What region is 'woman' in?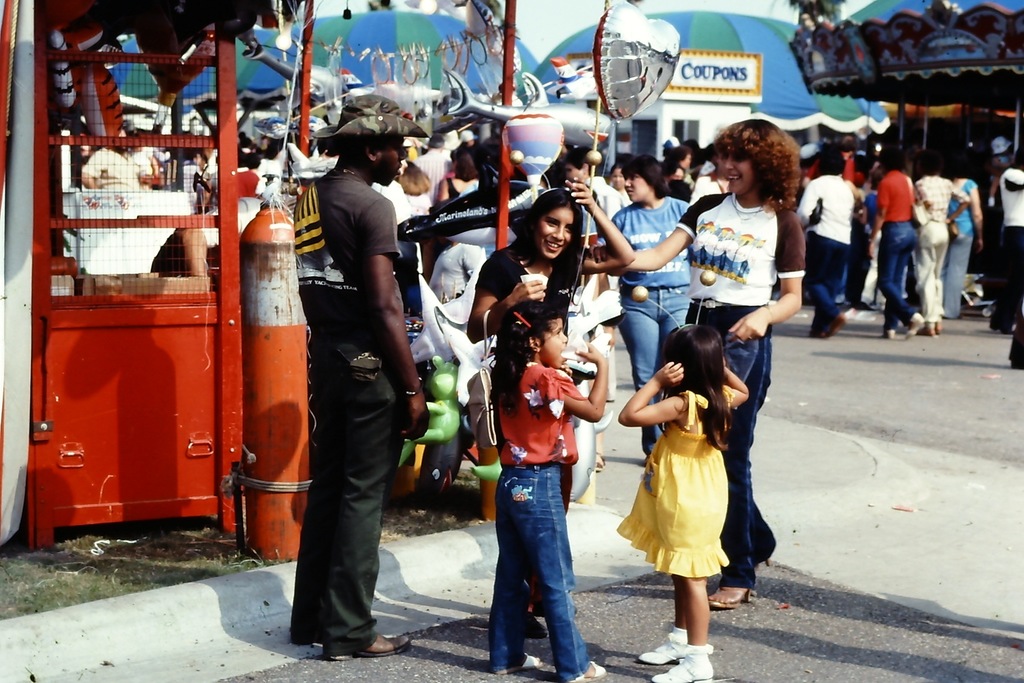
left=800, top=152, right=858, bottom=336.
